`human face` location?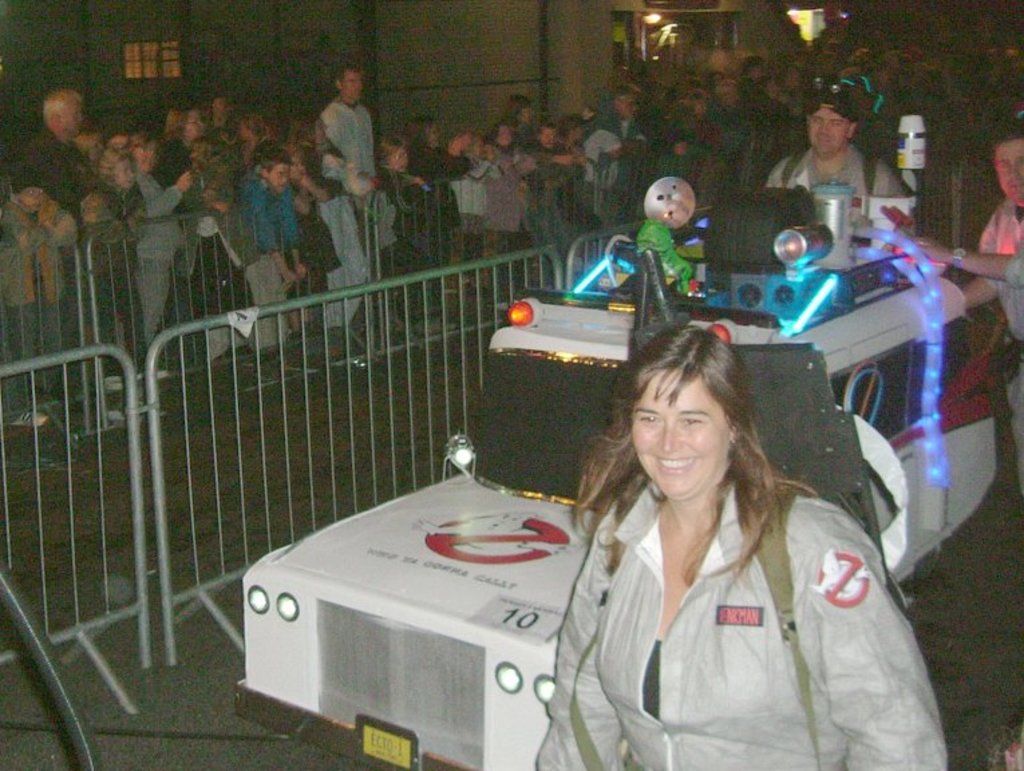
locate(0, 0, 1023, 265)
